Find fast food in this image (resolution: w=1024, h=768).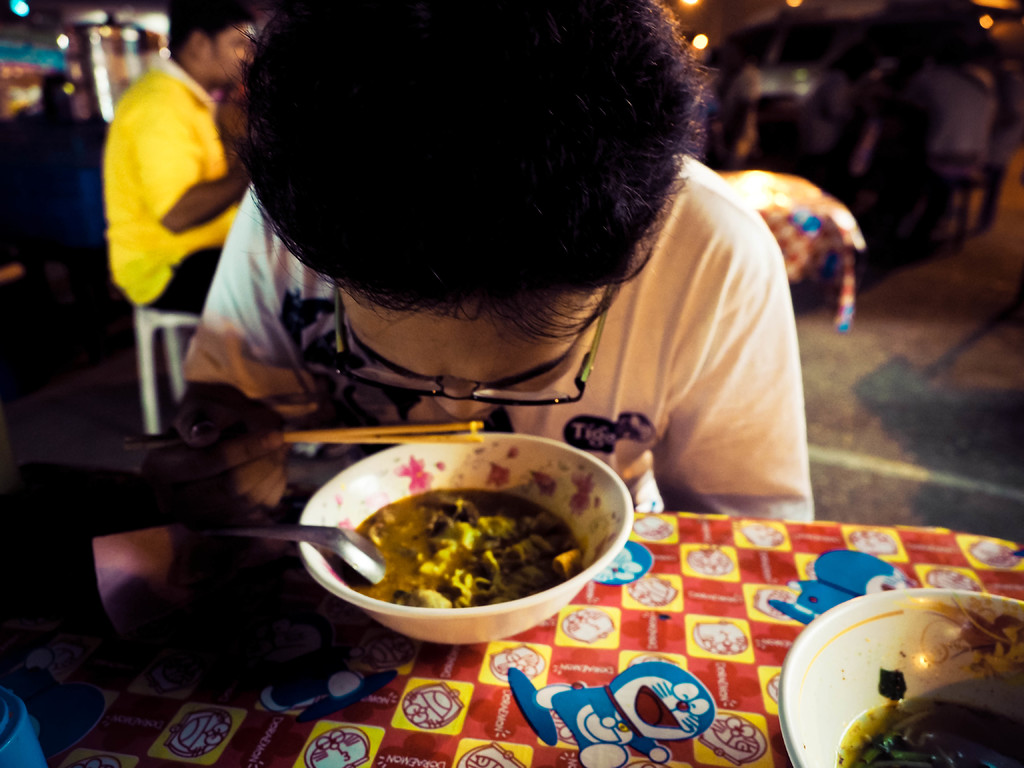
[x1=827, y1=662, x2=1023, y2=767].
